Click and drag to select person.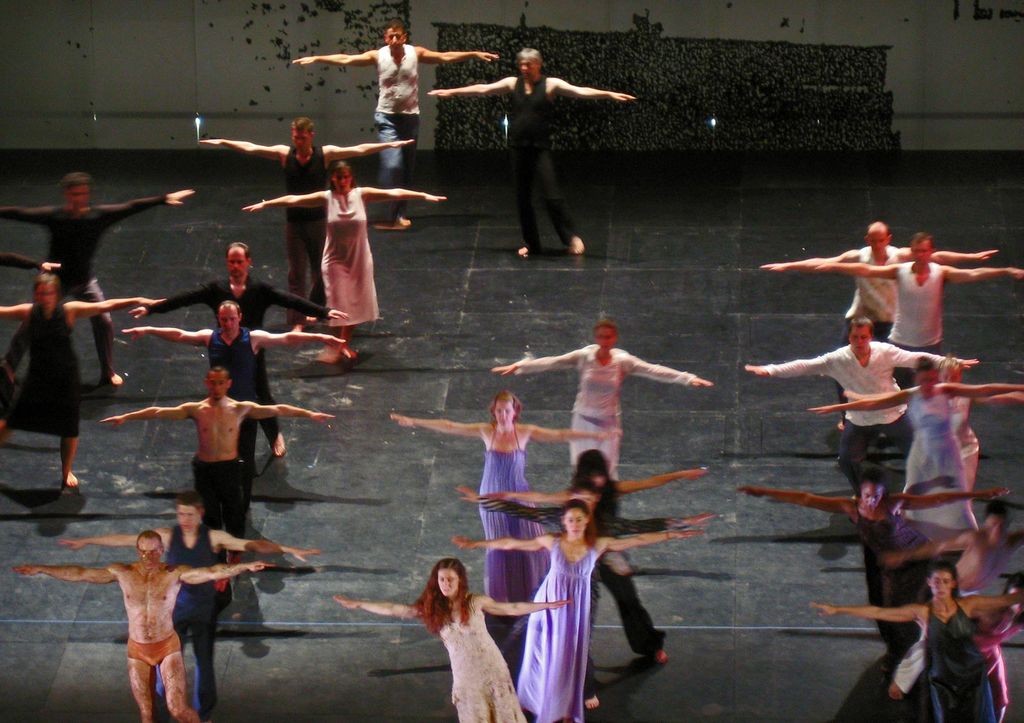
Selection: locate(107, 365, 365, 532).
